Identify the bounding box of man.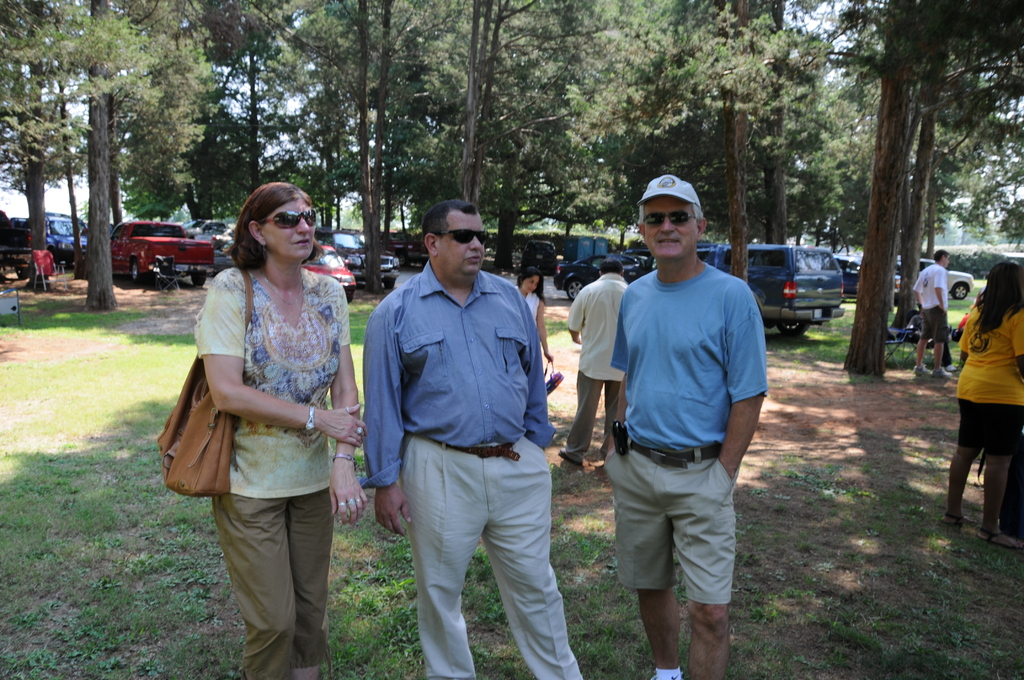
(911,247,951,380).
